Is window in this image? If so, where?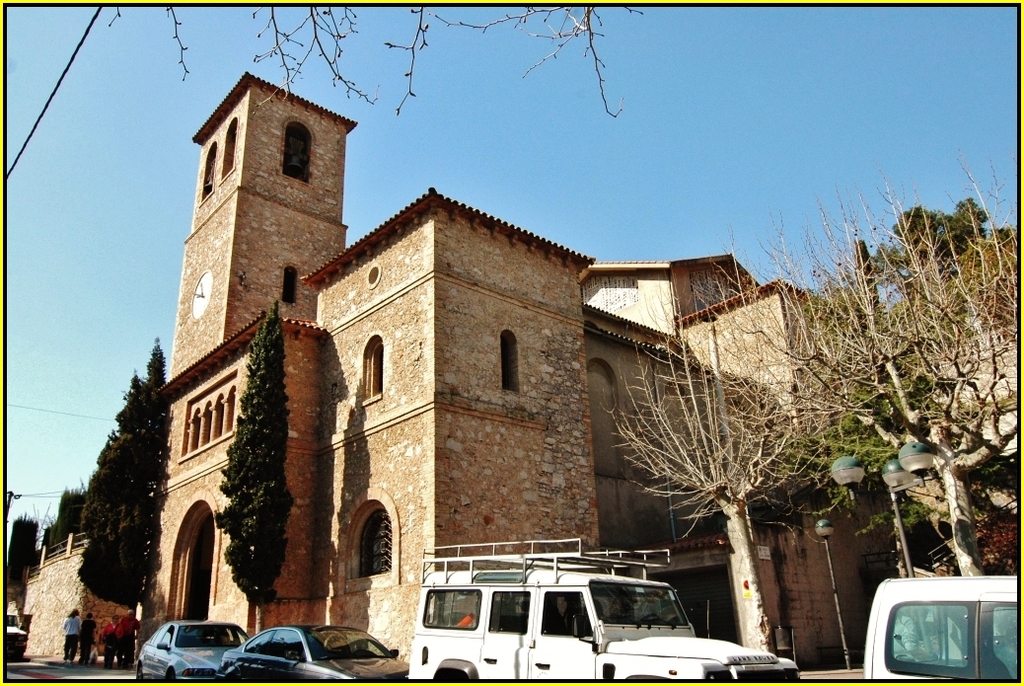
Yes, at (890, 606, 968, 667).
